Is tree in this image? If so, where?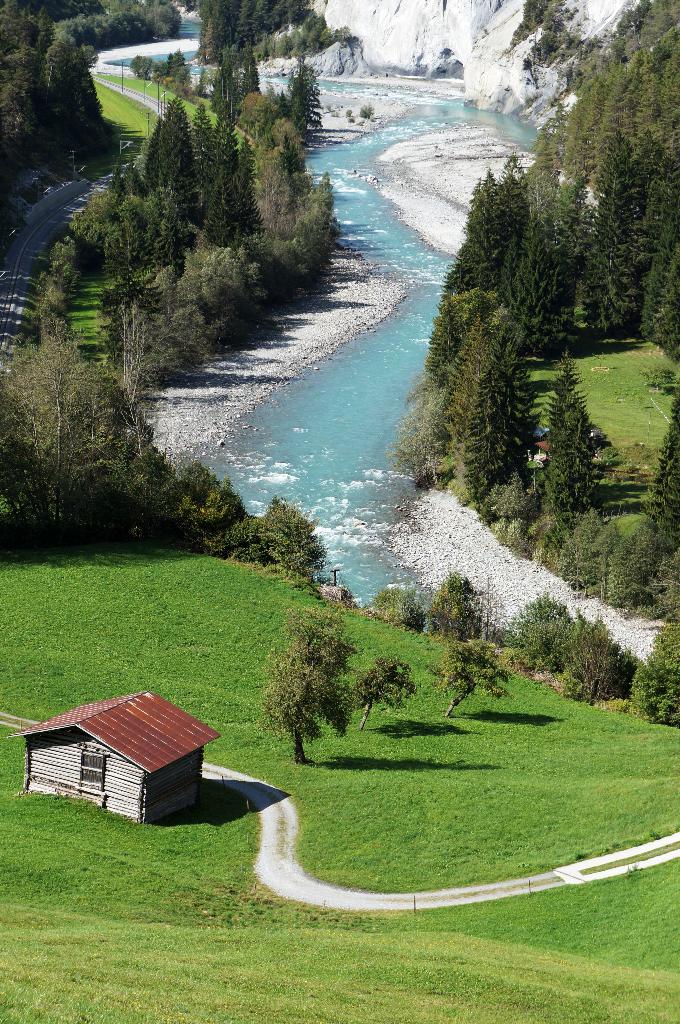
Yes, at pyautogui.locateOnScreen(442, 644, 521, 719).
